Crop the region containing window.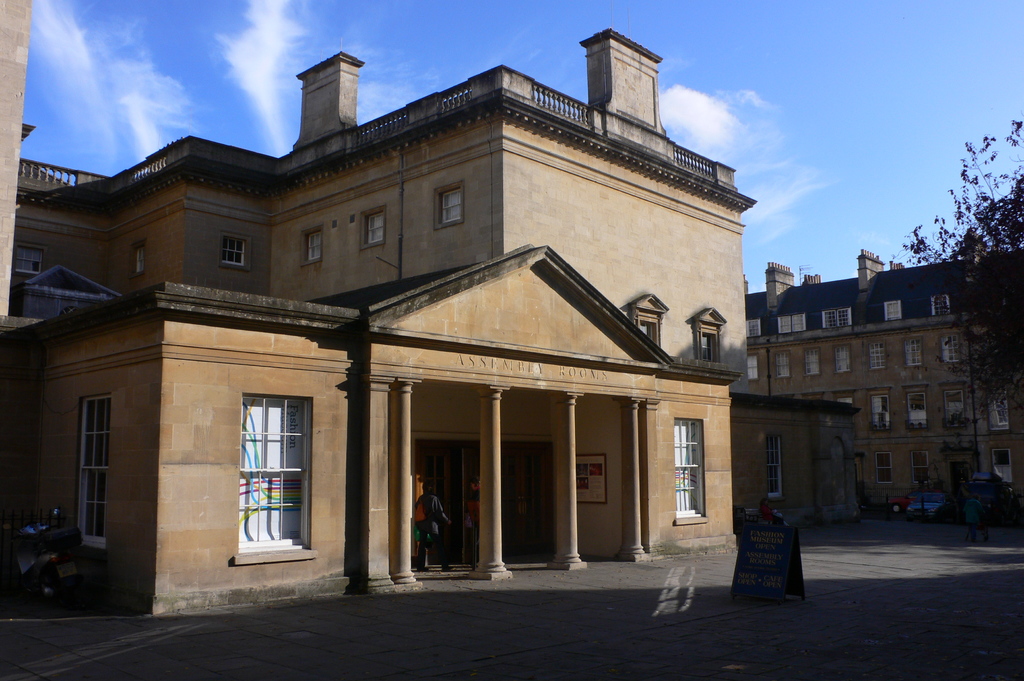
Crop region: pyautogui.locateOnScreen(431, 180, 461, 230).
